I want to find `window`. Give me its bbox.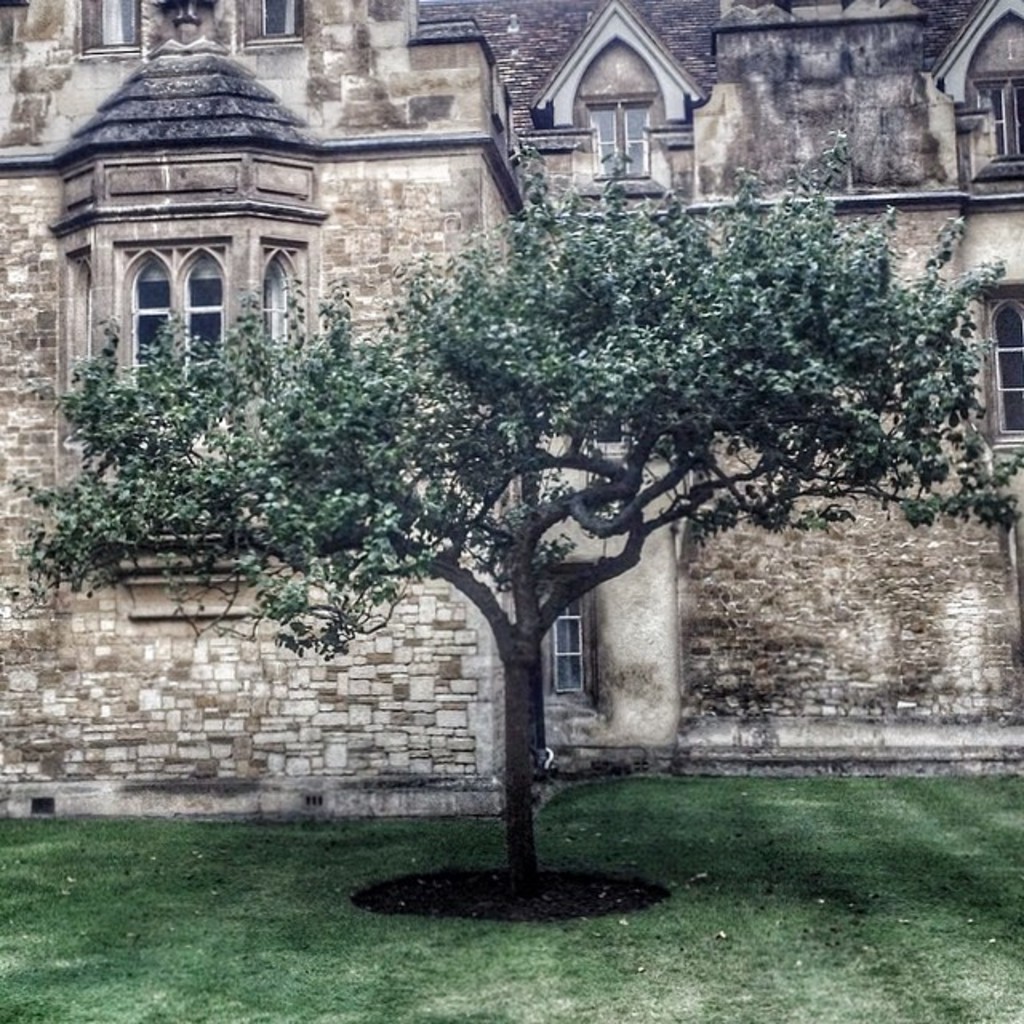
bbox(251, 0, 304, 40).
